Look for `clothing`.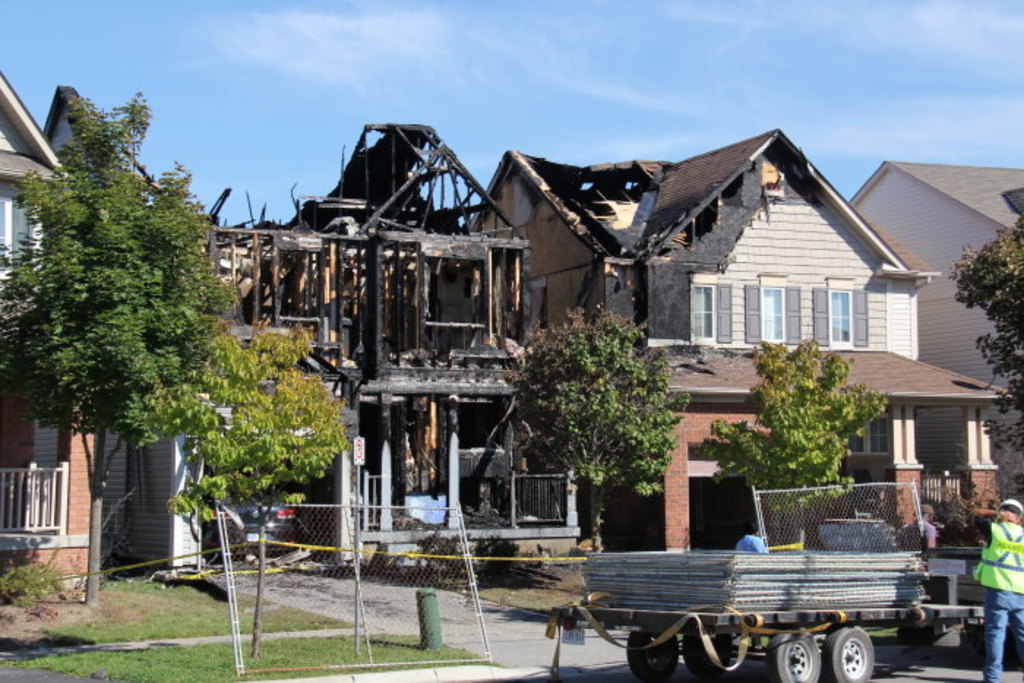
Found: crop(974, 521, 1023, 682).
